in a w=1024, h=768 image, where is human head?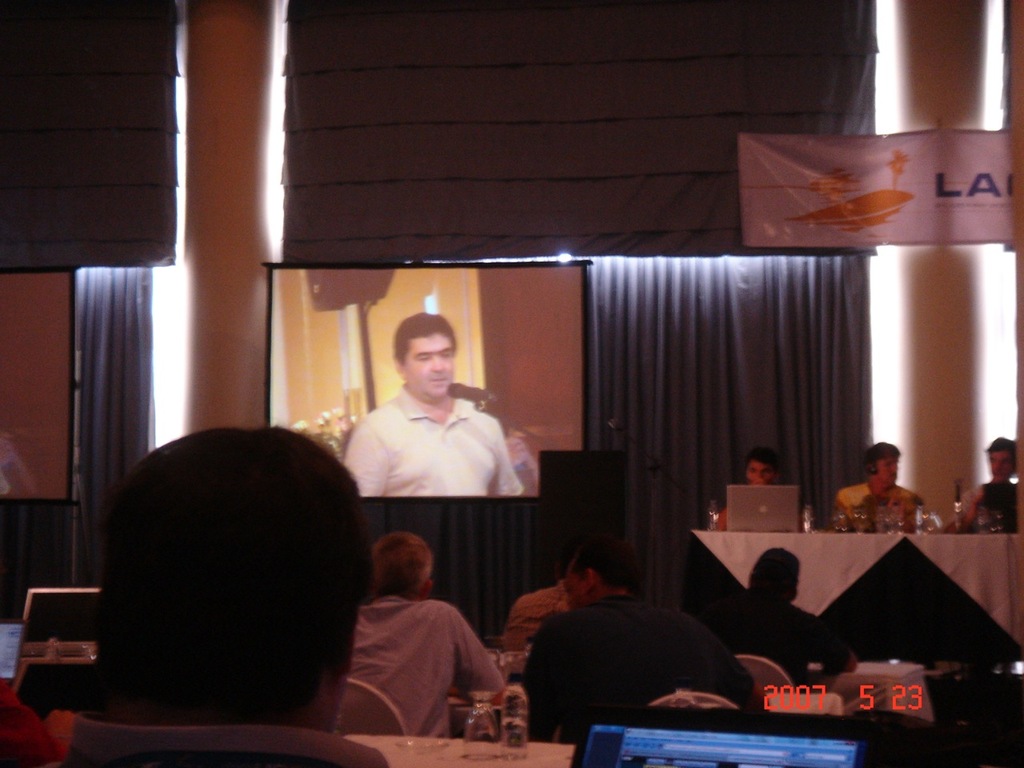
390:312:456:402.
